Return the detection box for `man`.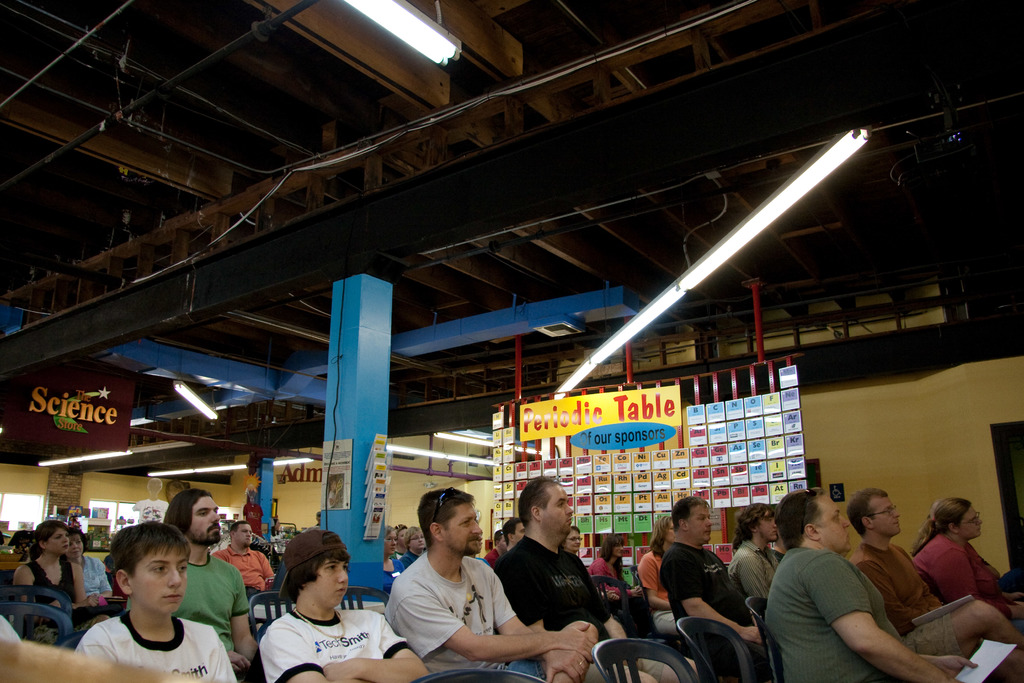
<bbox>156, 482, 264, 680</bbox>.
